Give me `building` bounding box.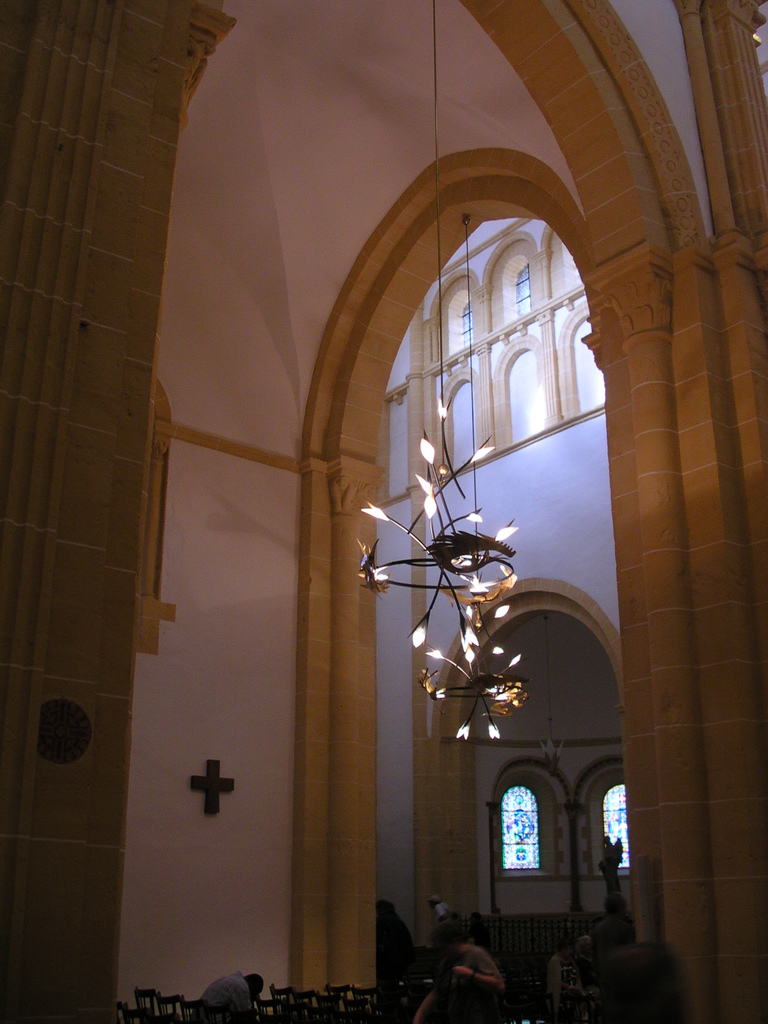
0, 0, 767, 1023.
